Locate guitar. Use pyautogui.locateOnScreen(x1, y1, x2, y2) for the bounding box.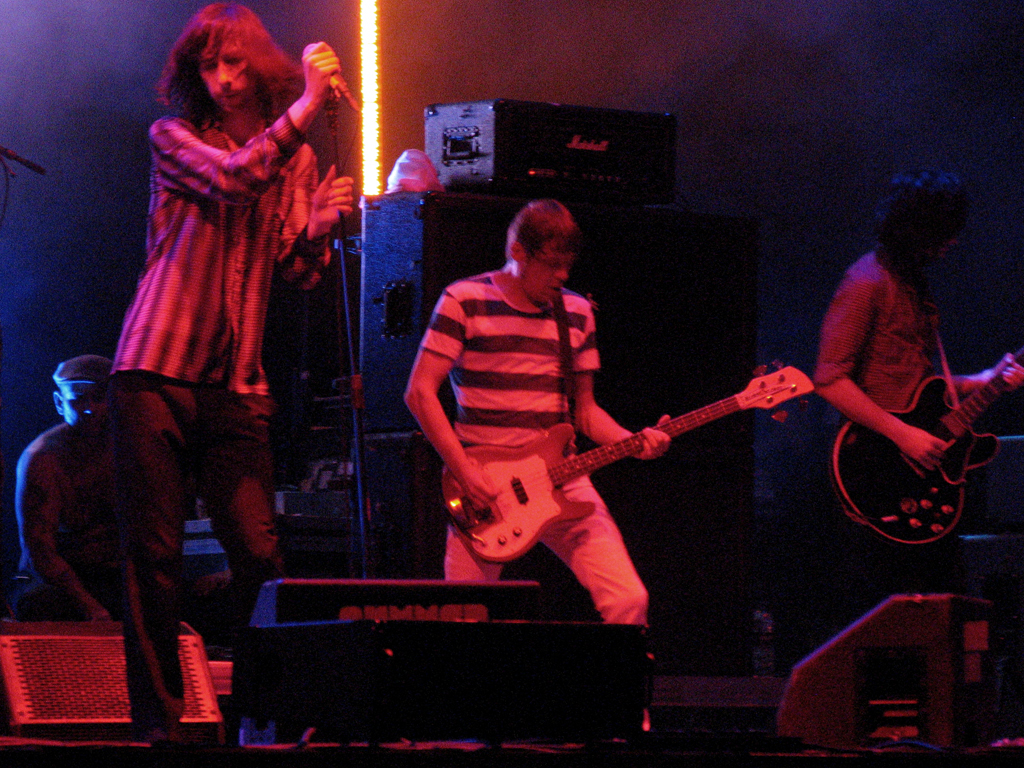
pyautogui.locateOnScreen(831, 348, 1023, 548).
